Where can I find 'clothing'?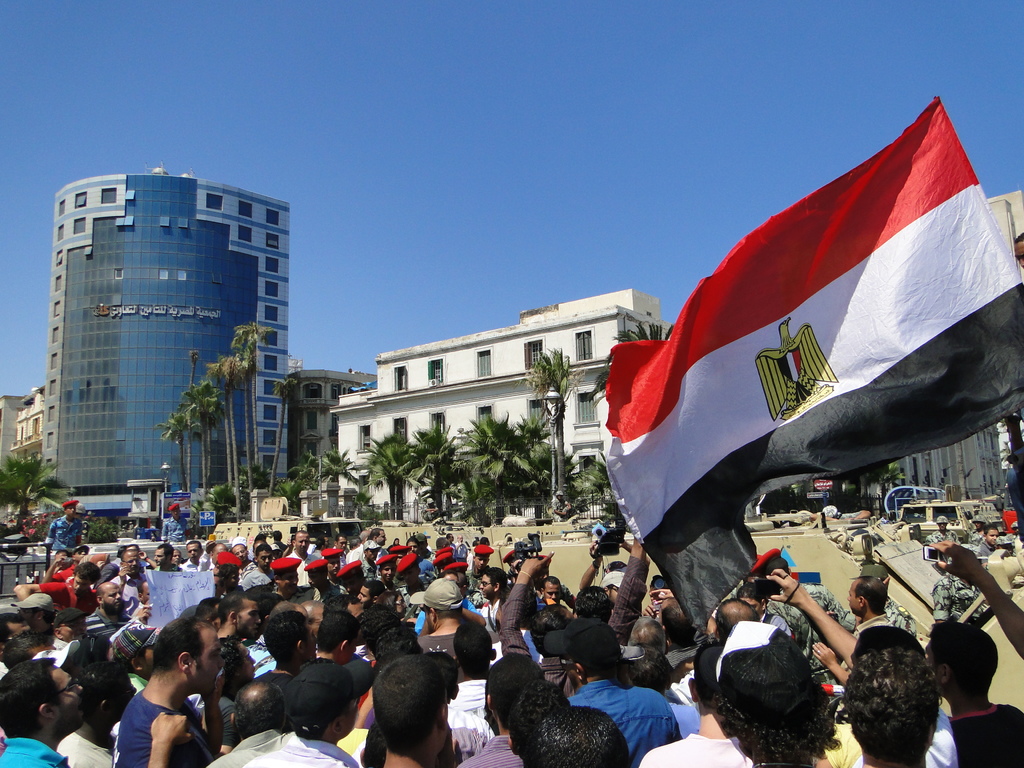
You can find it at {"x1": 204, "y1": 724, "x2": 282, "y2": 767}.
